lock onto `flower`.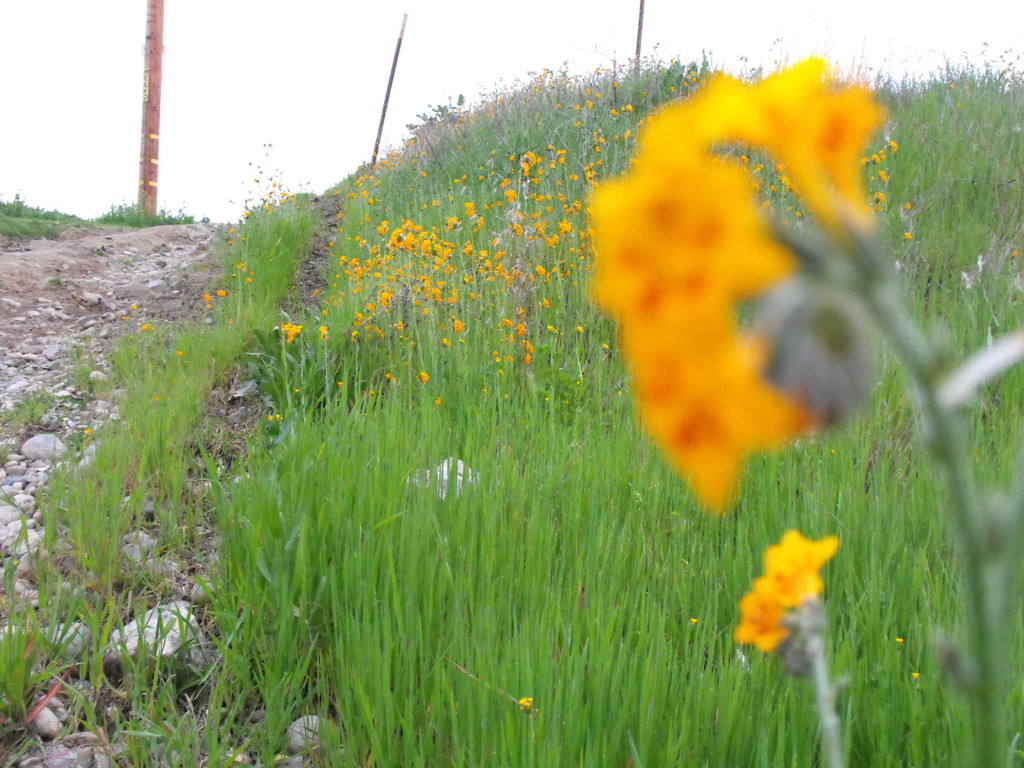
Locked: locate(173, 349, 184, 359).
